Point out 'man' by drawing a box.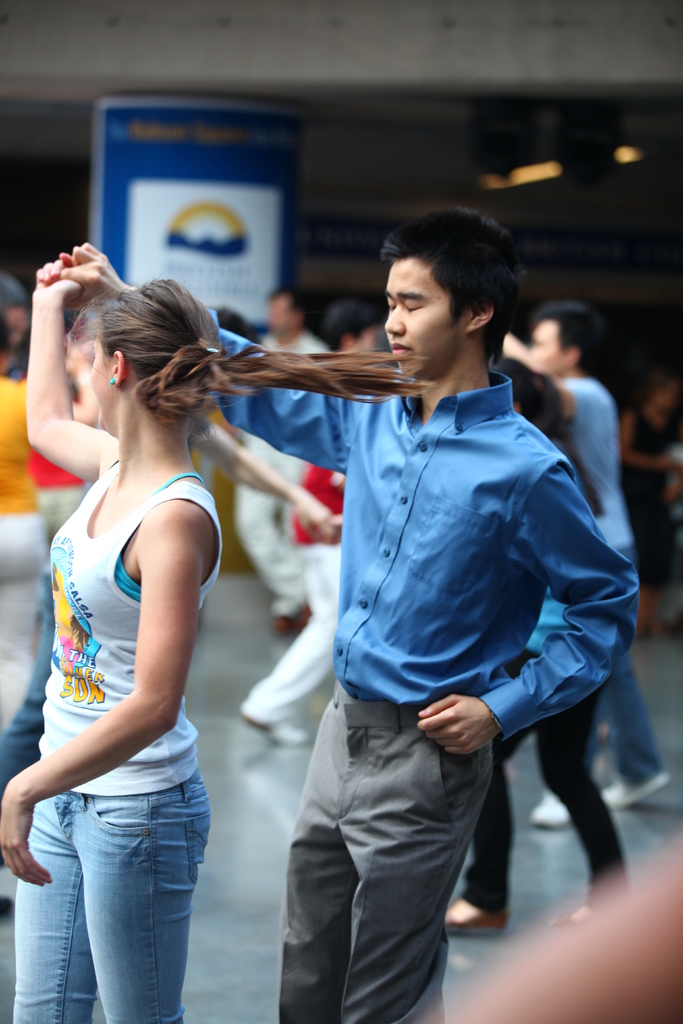
x1=33, y1=207, x2=634, y2=1023.
